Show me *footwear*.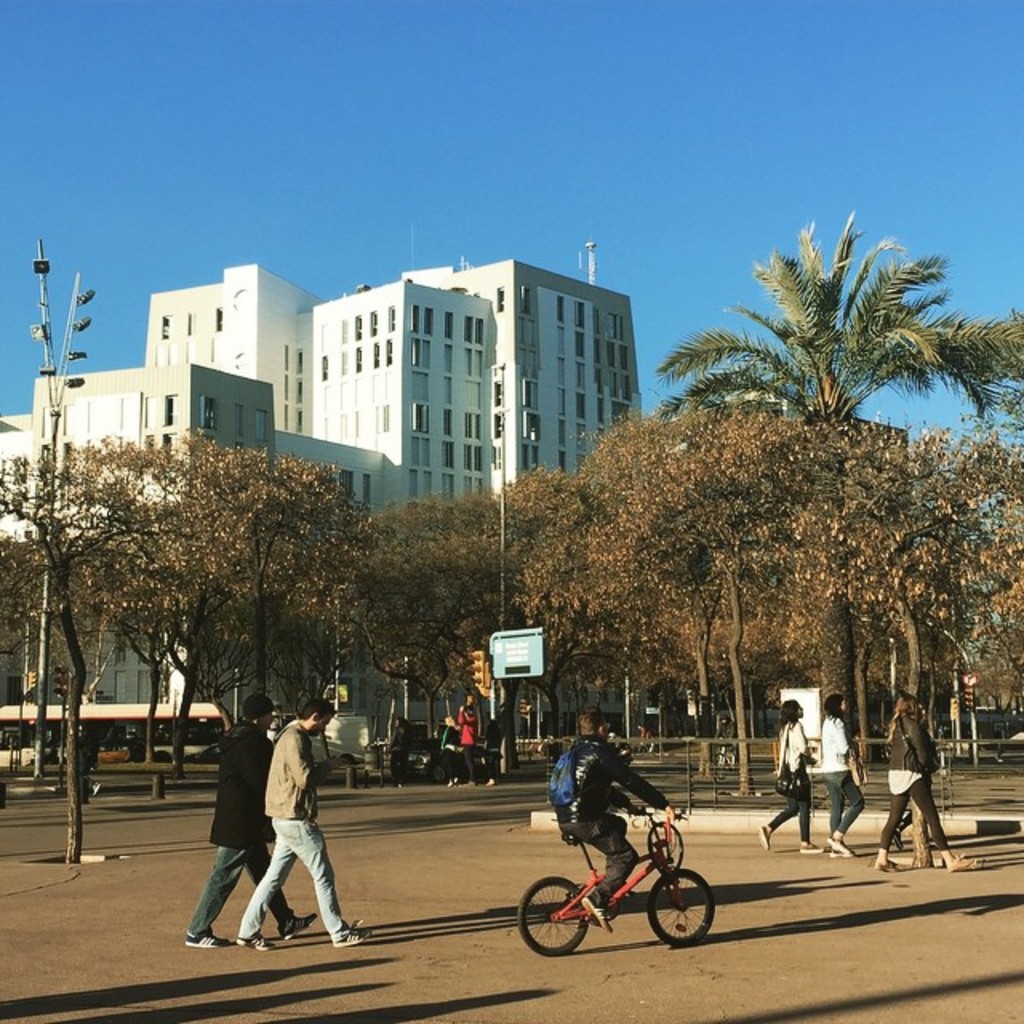
*footwear* is here: left=830, top=851, right=846, bottom=859.
